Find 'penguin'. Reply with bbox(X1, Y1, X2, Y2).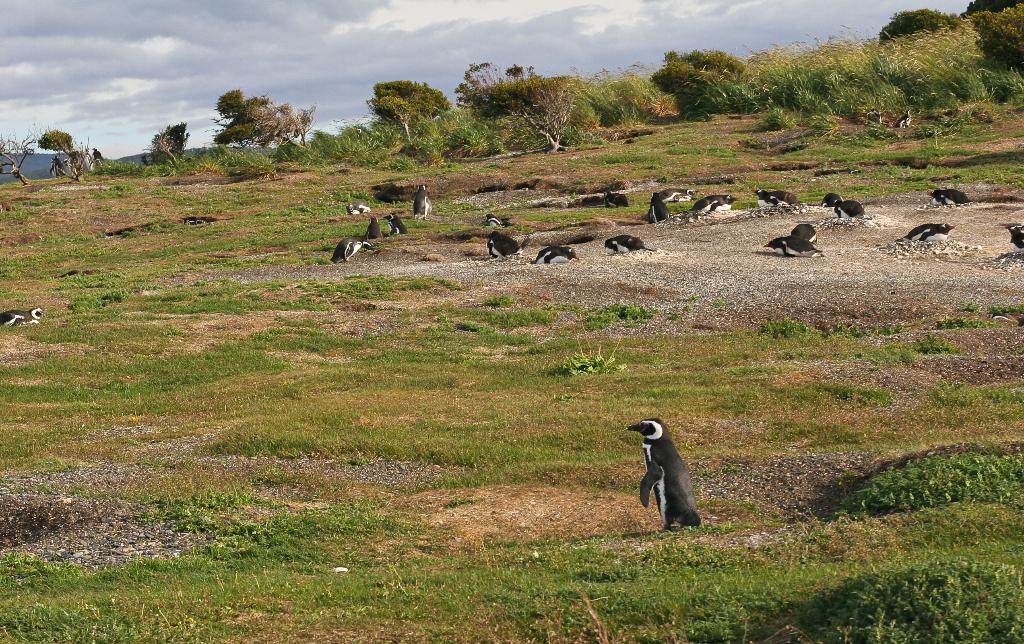
bbox(1004, 225, 1023, 250).
